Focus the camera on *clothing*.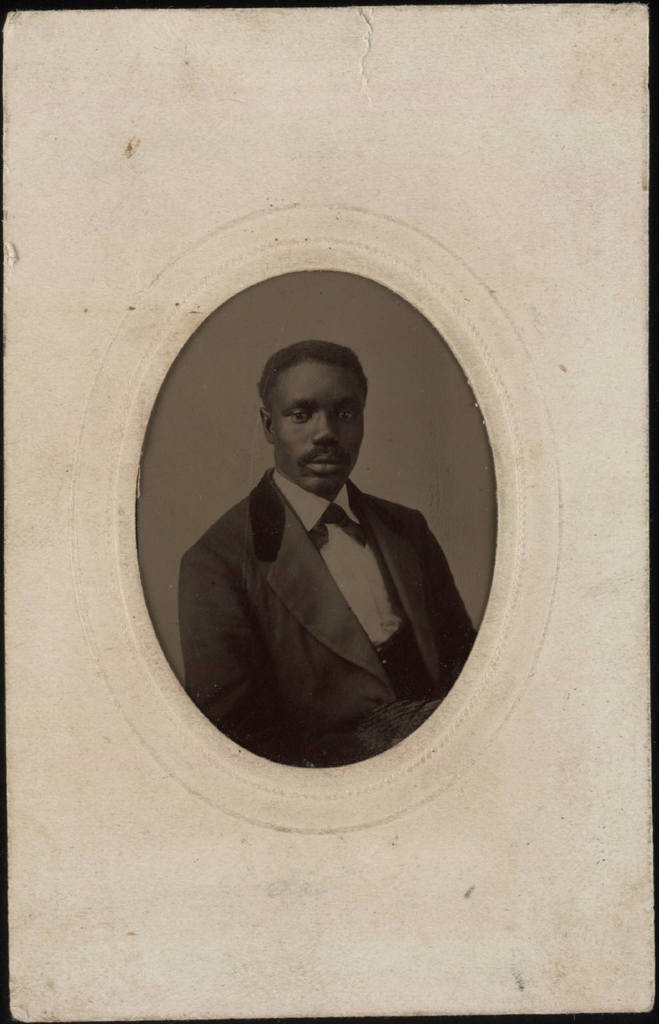
Focus region: [183, 436, 488, 755].
